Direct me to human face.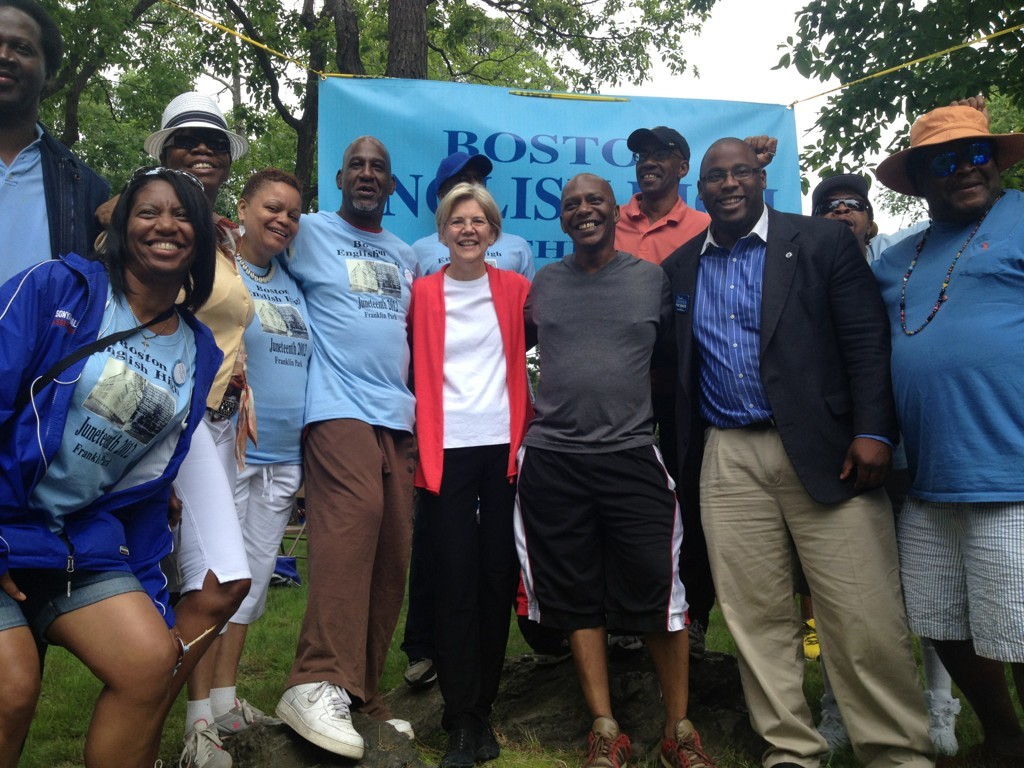
Direction: {"left": 445, "top": 199, "right": 492, "bottom": 263}.
